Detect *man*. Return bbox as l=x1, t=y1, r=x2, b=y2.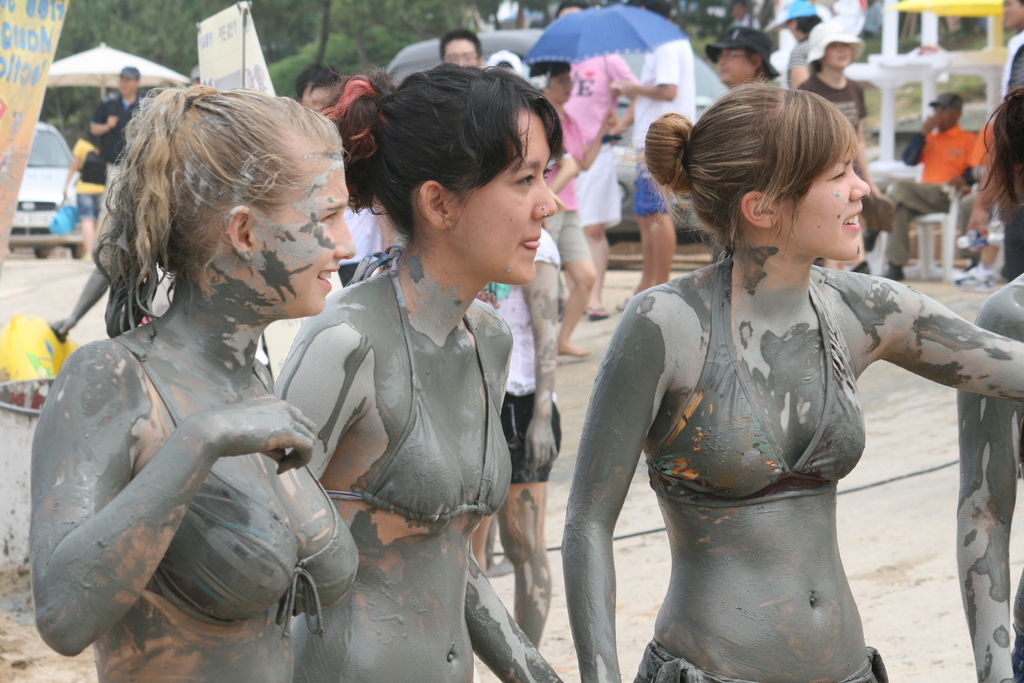
l=439, t=29, r=483, b=69.
